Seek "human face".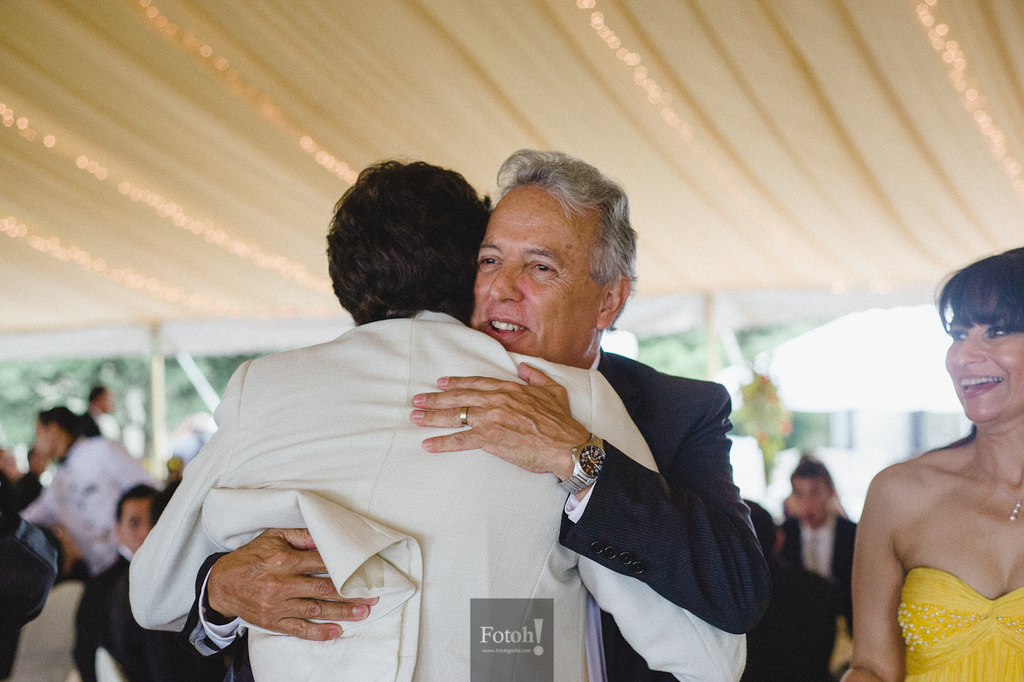
bbox(122, 494, 144, 544).
